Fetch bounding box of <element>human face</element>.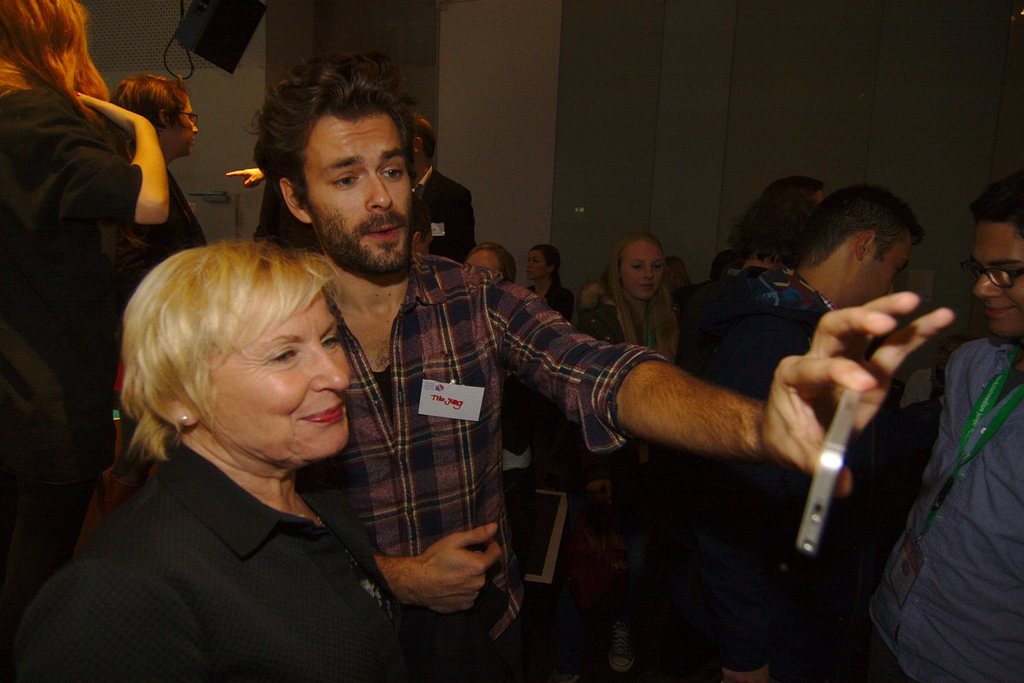
Bbox: (177, 96, 198, 148).
